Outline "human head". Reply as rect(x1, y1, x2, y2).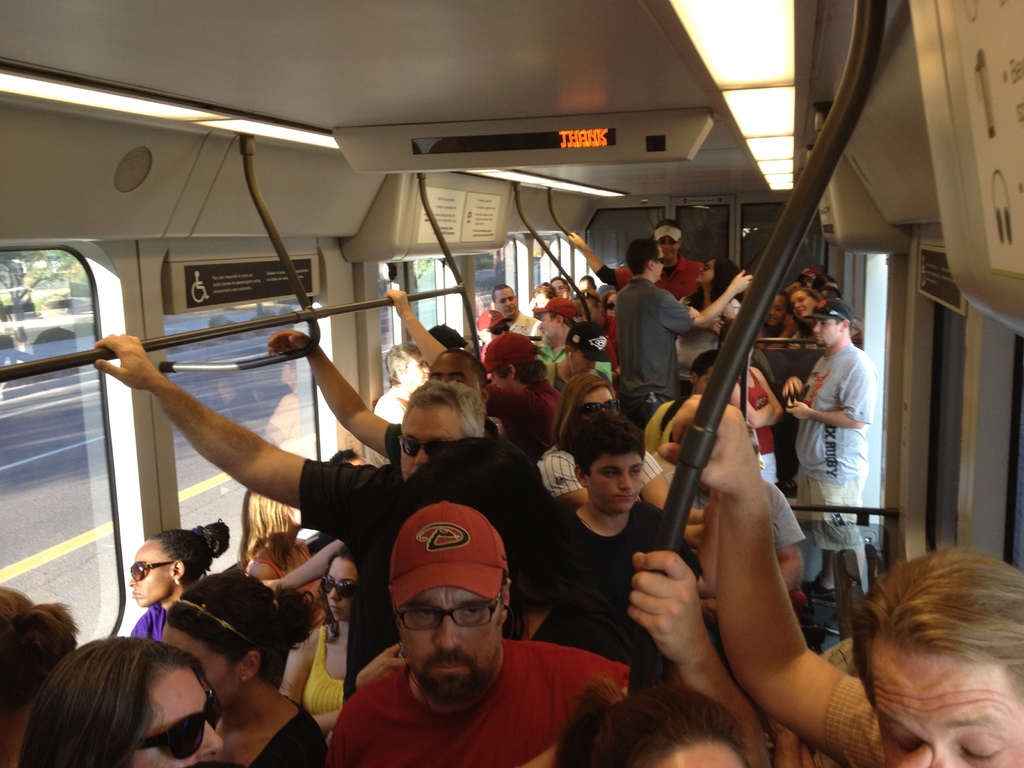
rect(244, 490, 289, 545).
